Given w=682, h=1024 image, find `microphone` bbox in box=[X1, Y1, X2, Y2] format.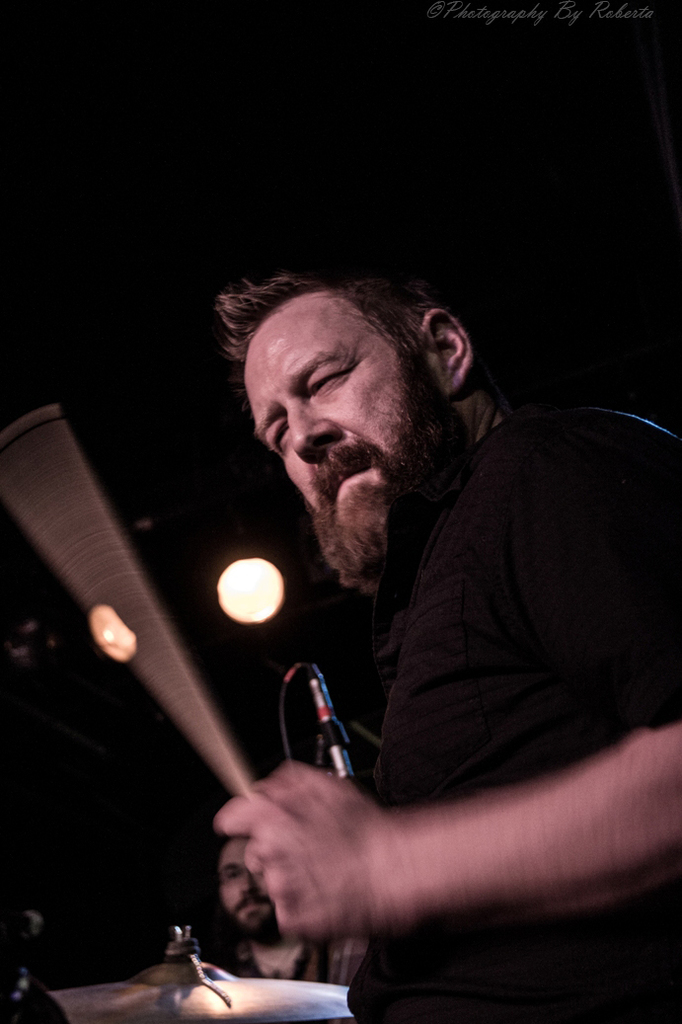
box=[303, 665, 357, 799].
